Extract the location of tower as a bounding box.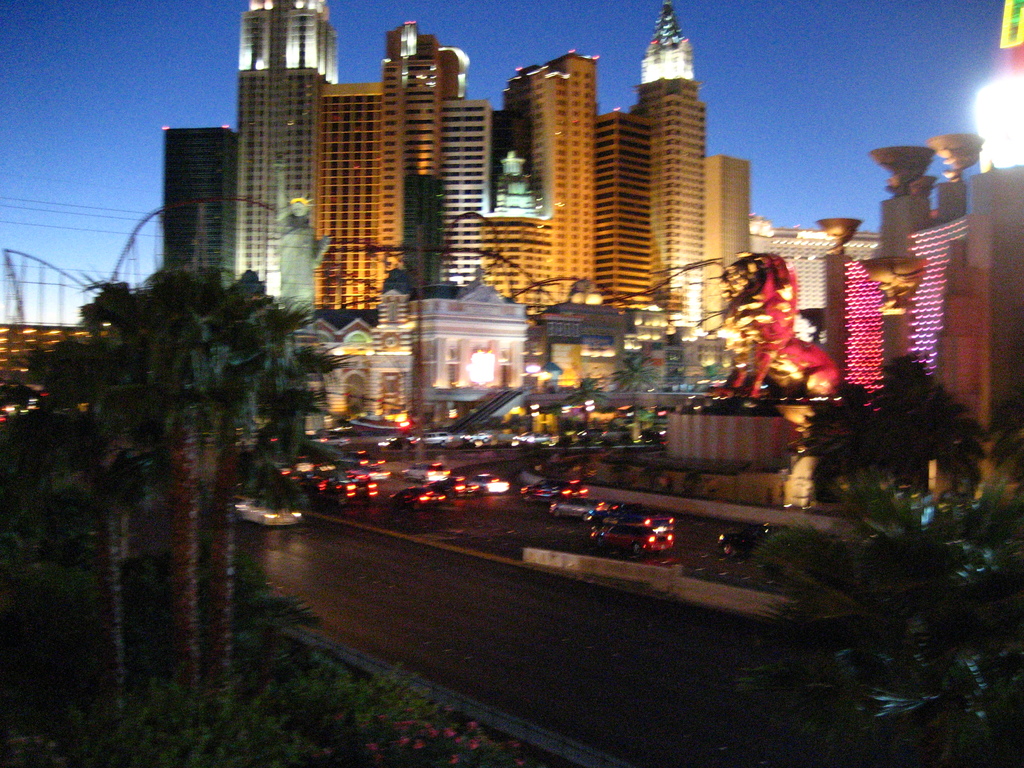
left=169, top=0, right=744, bottom=355.
